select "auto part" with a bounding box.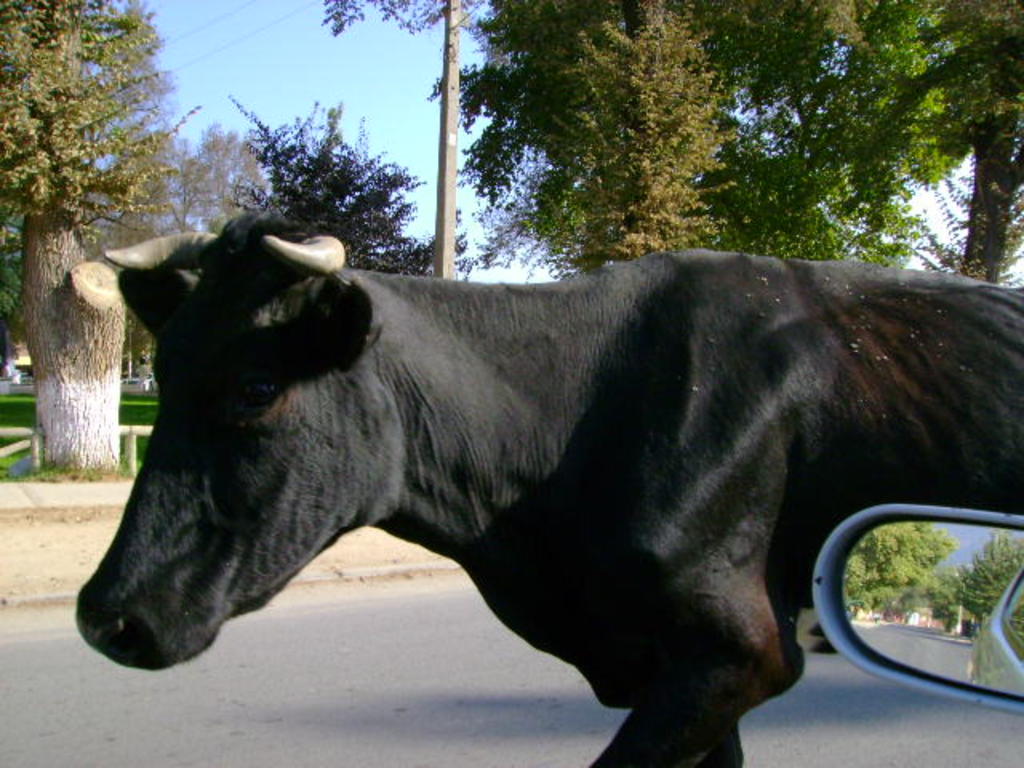
crop(814, 502, 1022, 715).
